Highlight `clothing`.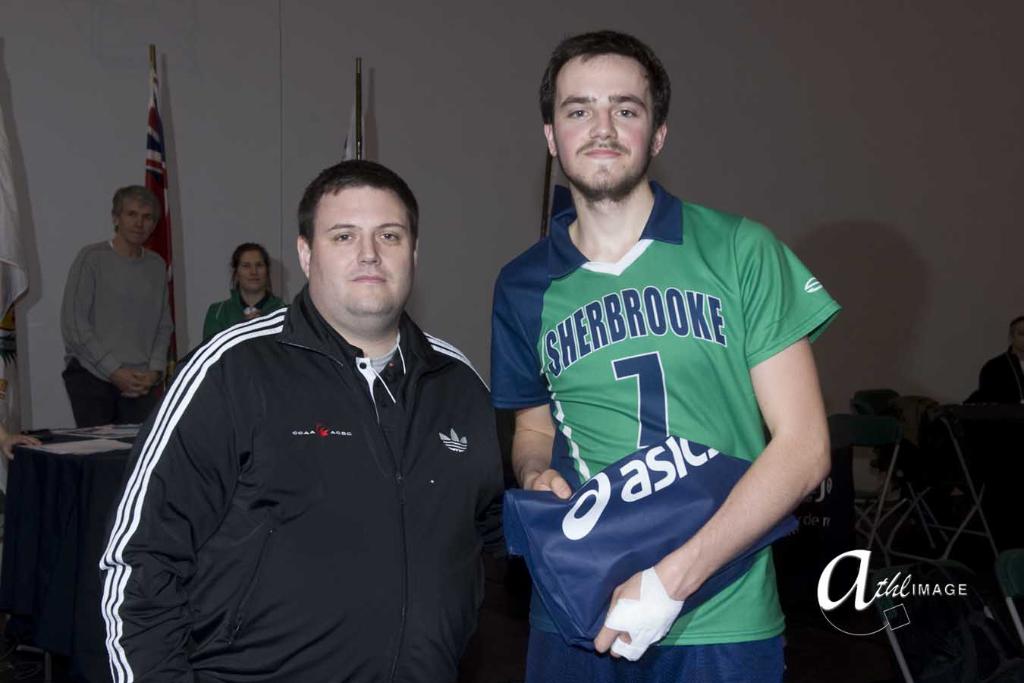
Highlighted region: (left=203, top=288, right=280, bottom=345).
